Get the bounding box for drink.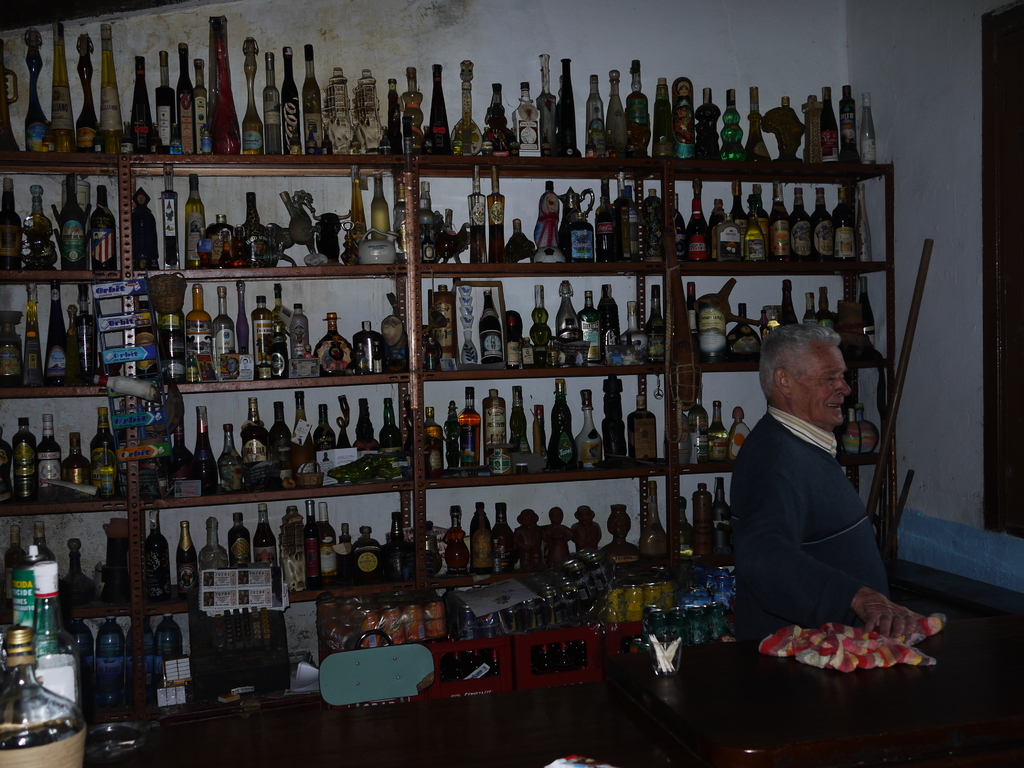
bbox=(90, 182, 115, 268).
